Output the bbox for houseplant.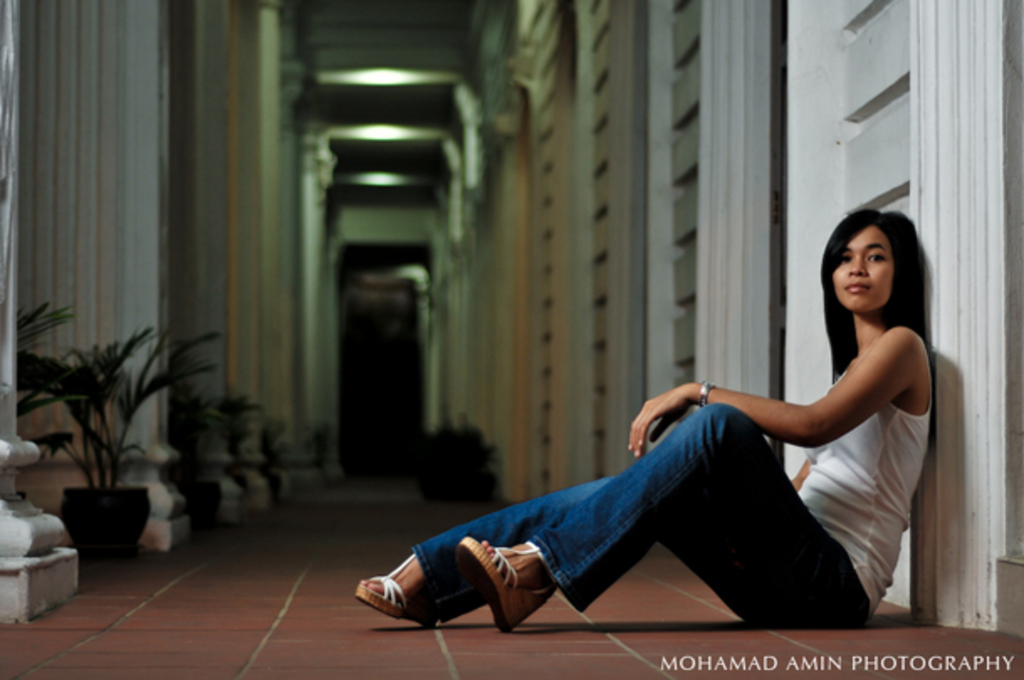
161:390:264:529.
